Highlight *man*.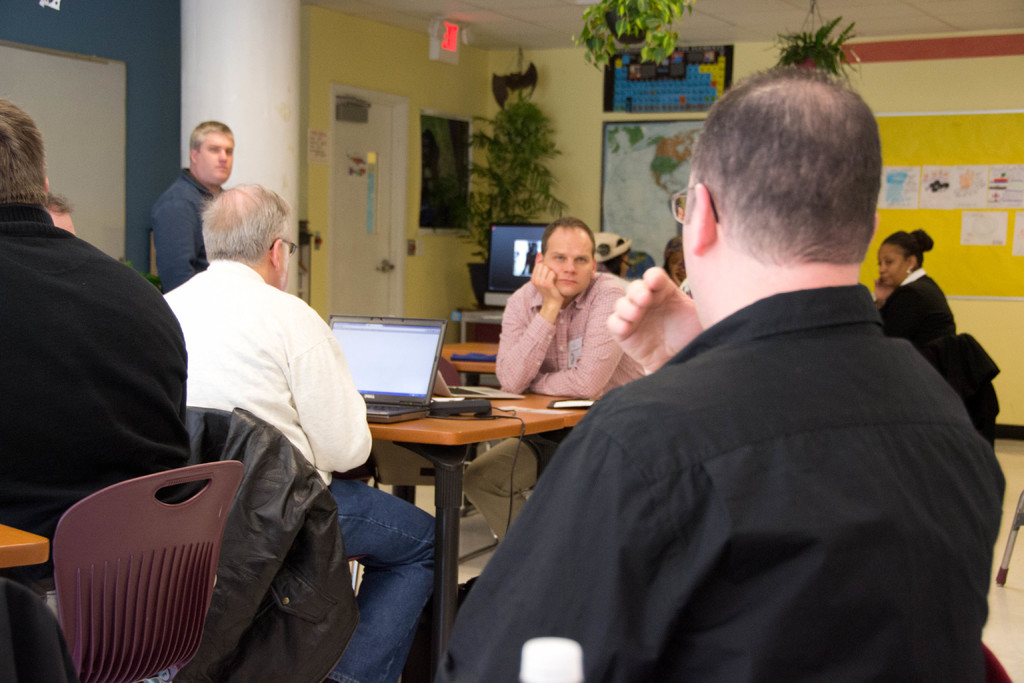
Highlighted region: 0, 99, 205, 592.
